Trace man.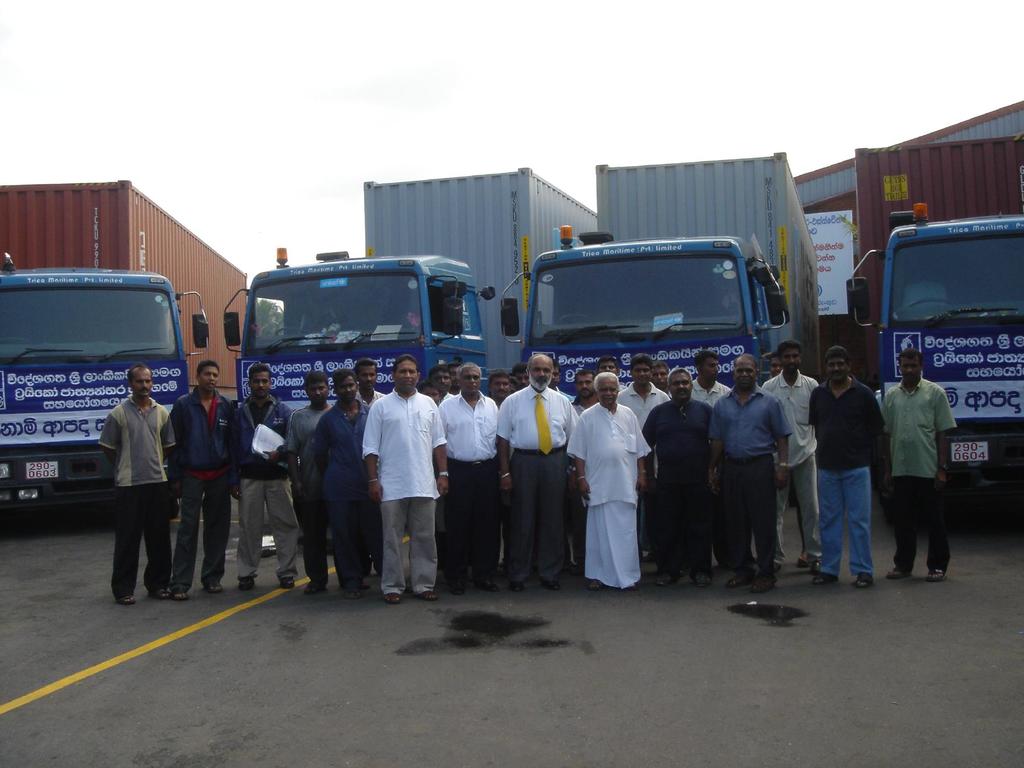
Traced to x1=799 y1=352 x2=888 y2=590.
